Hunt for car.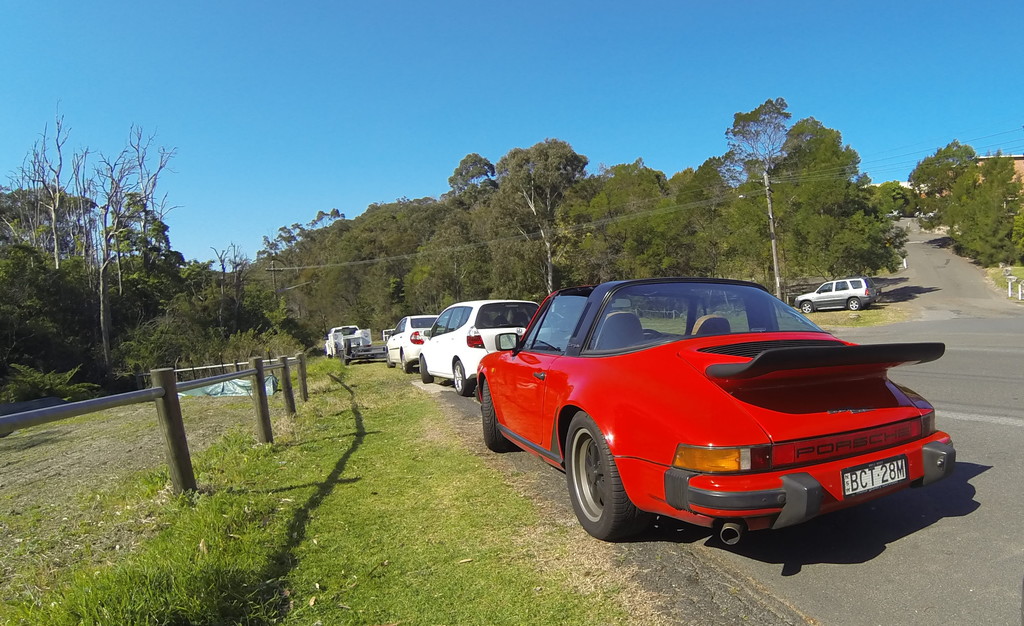
Hunted down at rect(422, 299, 544, 396).
